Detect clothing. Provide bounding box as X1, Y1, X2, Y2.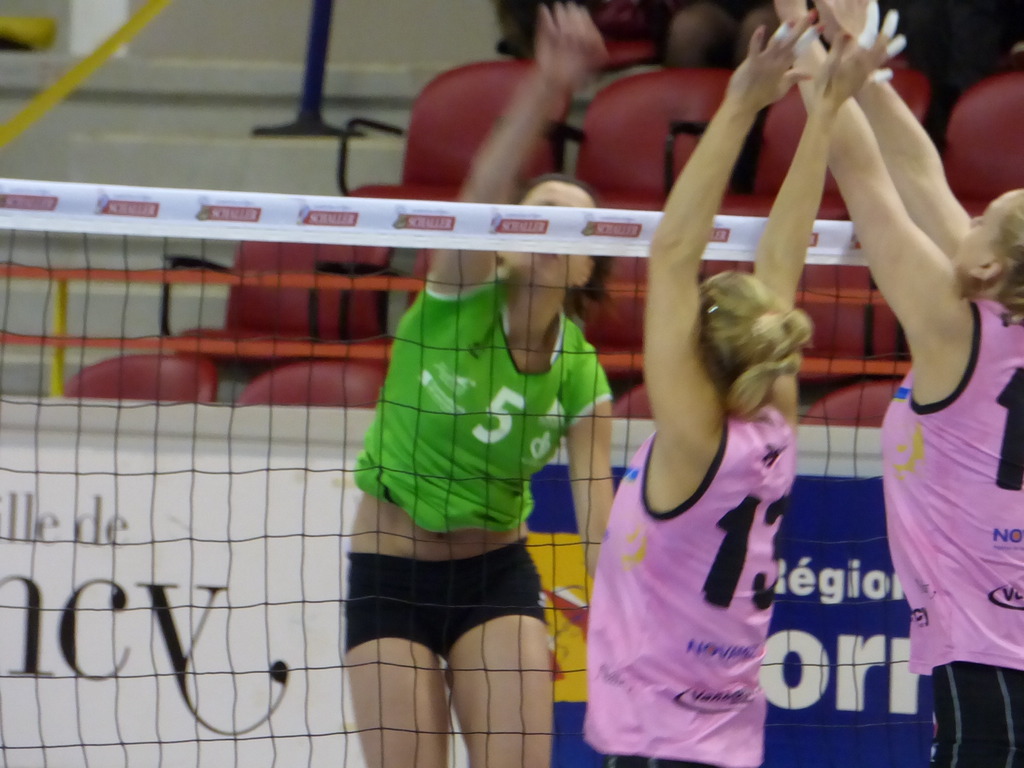
339, 242, 596, 733.
